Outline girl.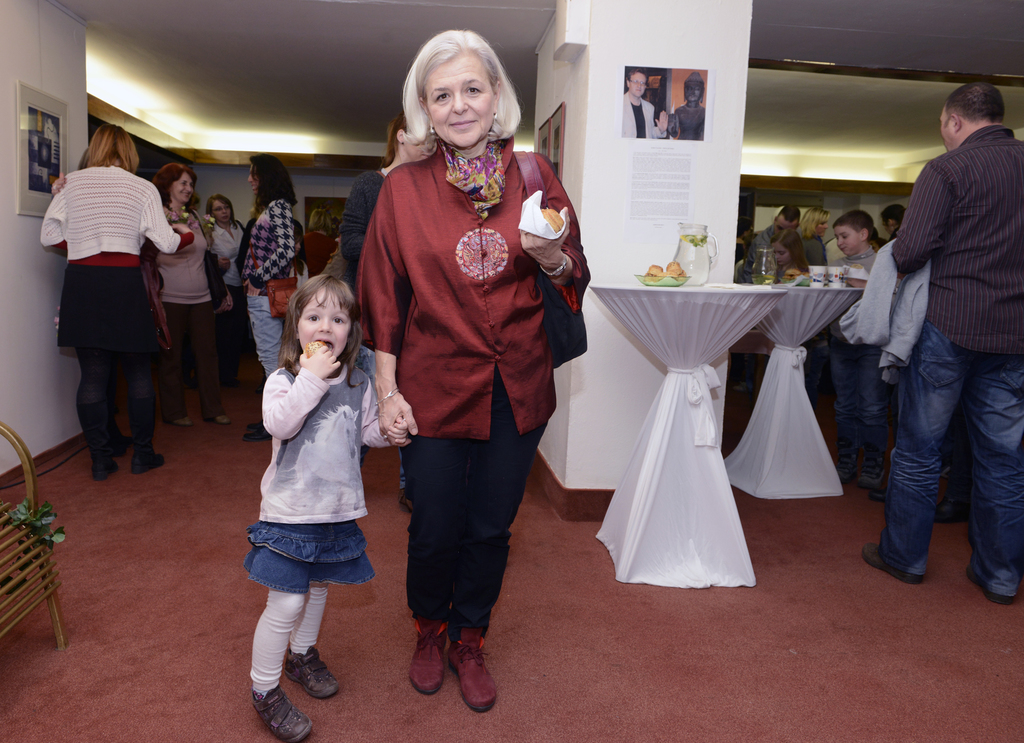
Outline: 237,269,406,742.
